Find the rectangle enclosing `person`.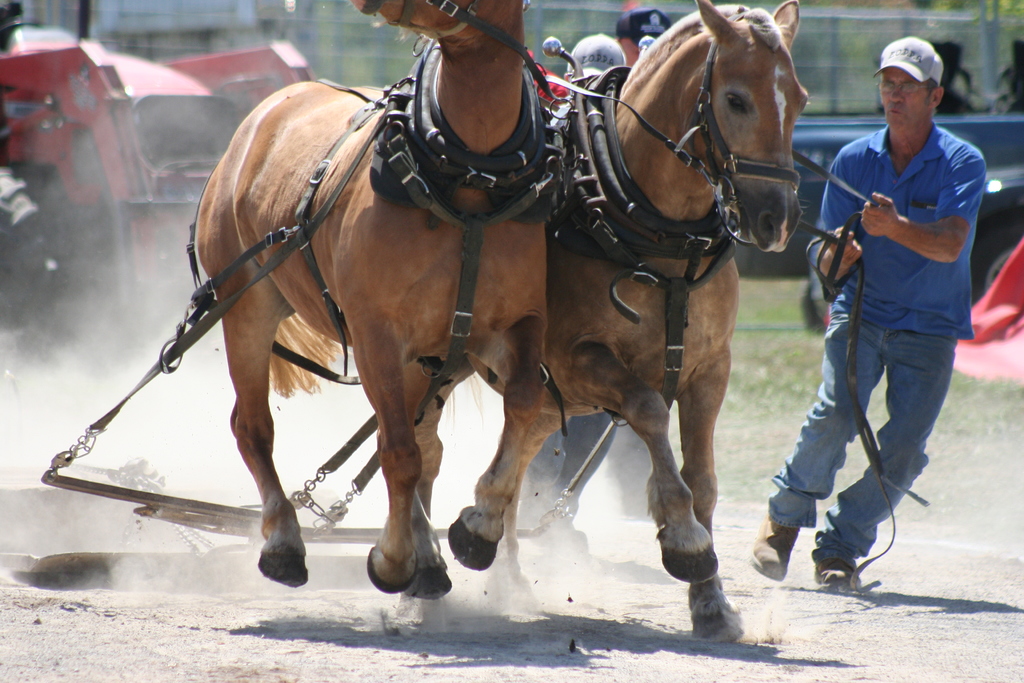
detection(553, 0, 687, 183).
